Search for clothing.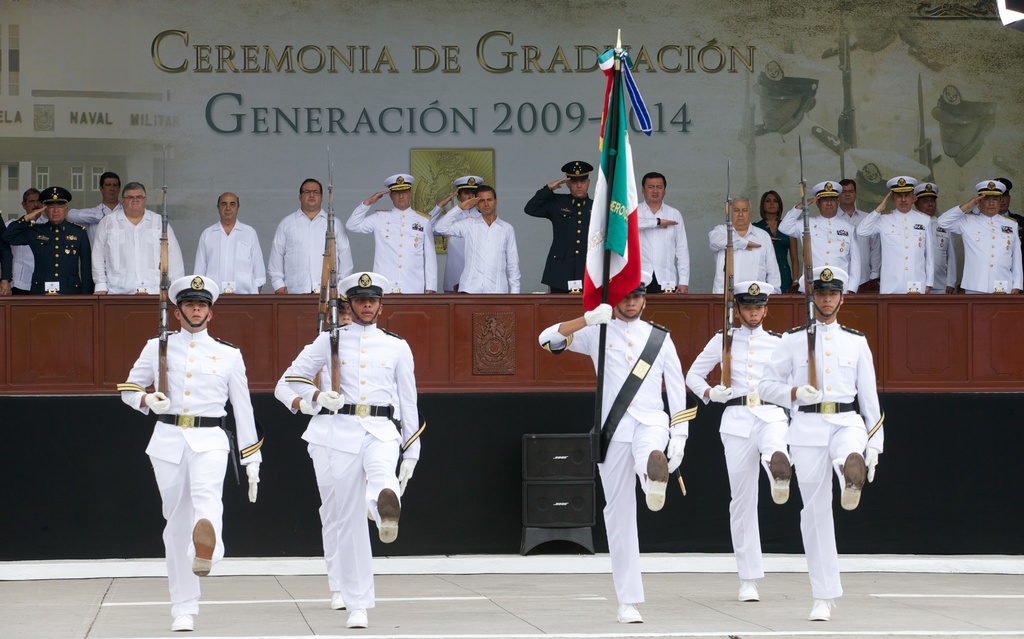
Found at 268, 205, 342, 299.
